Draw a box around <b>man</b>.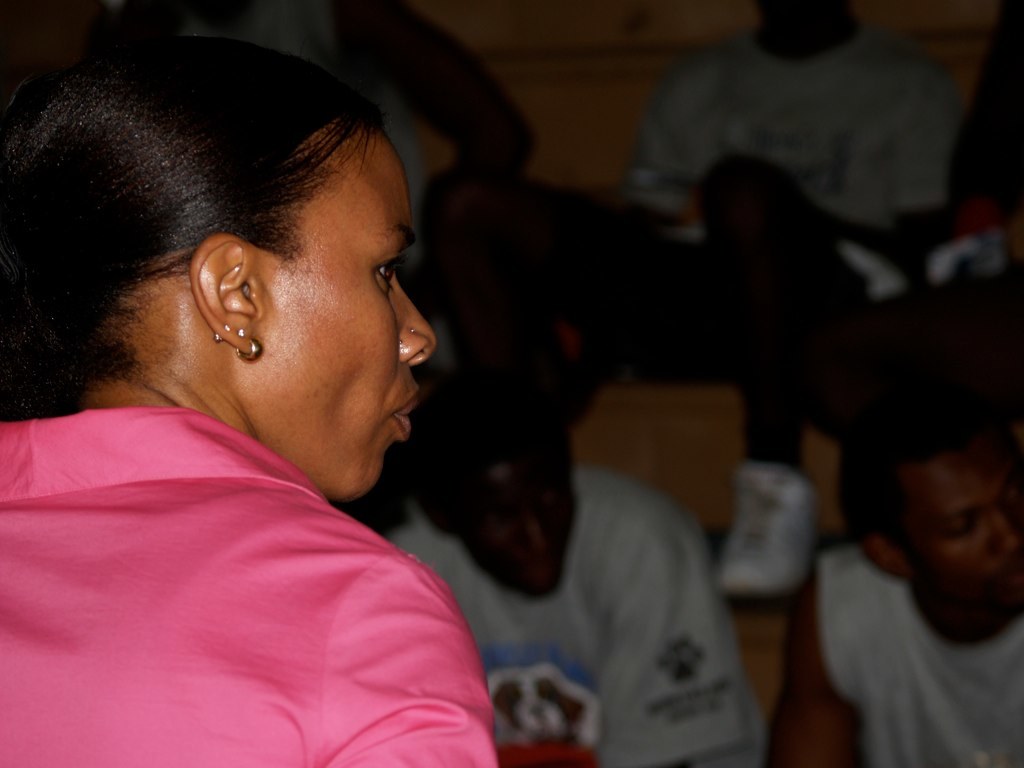
637,0,959,236.
